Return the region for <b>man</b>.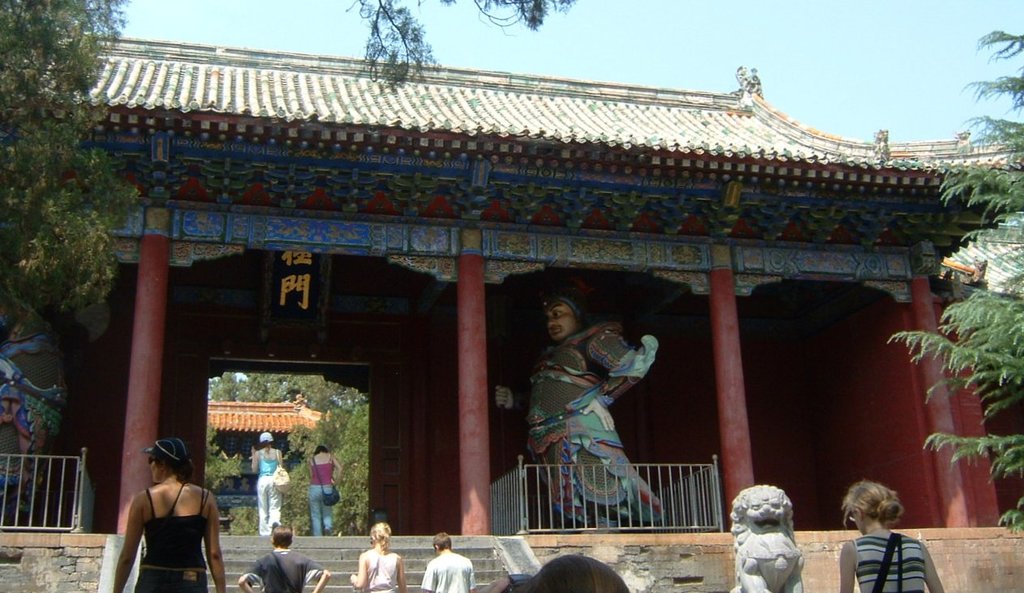
495, 302, 666, 529.
